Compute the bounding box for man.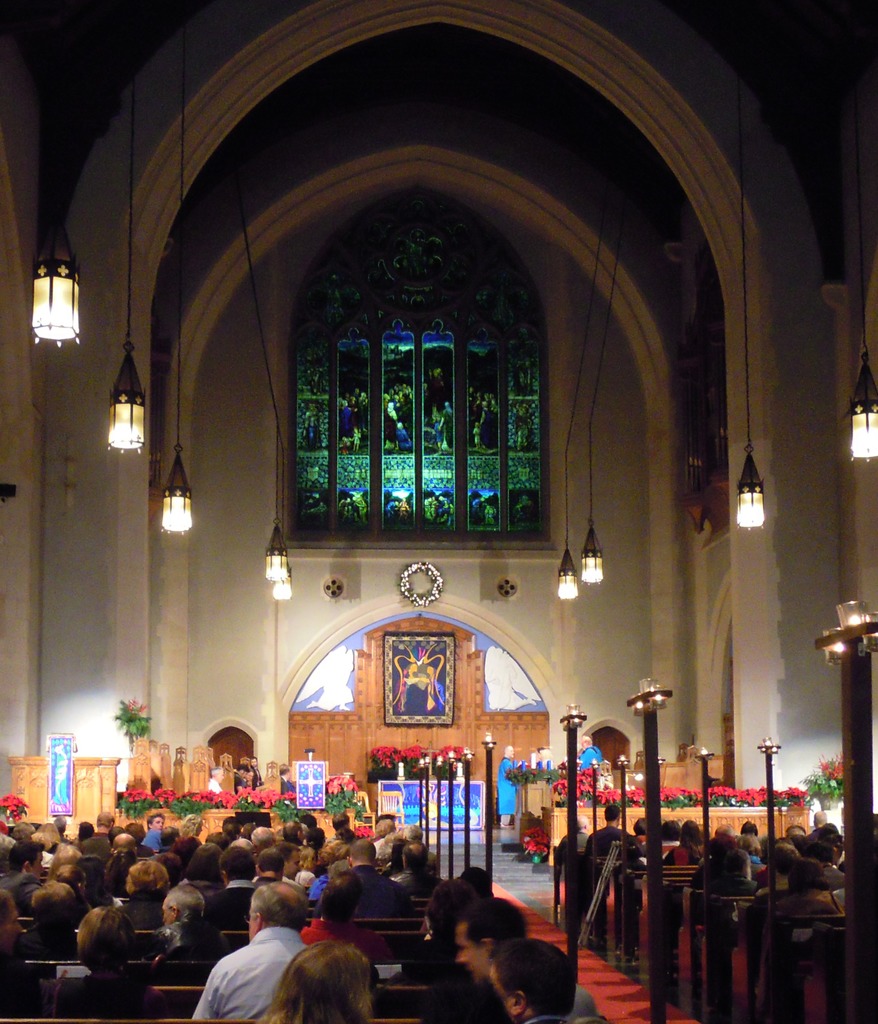
bbox(0, 842, 45, 917).
